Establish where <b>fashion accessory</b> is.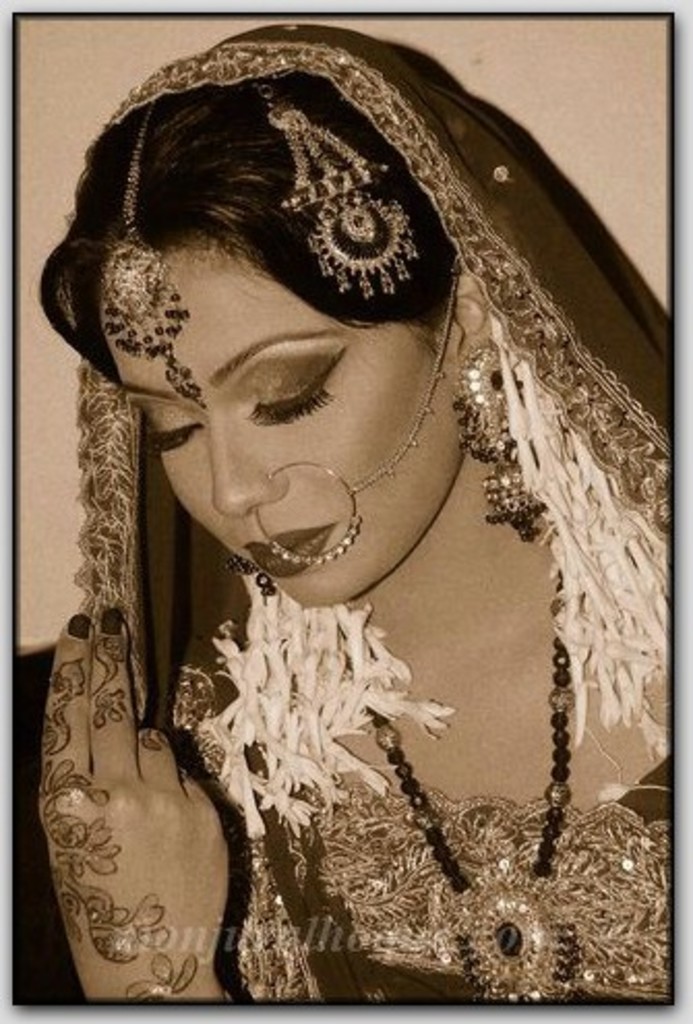
Established at [257,263,465,565].
